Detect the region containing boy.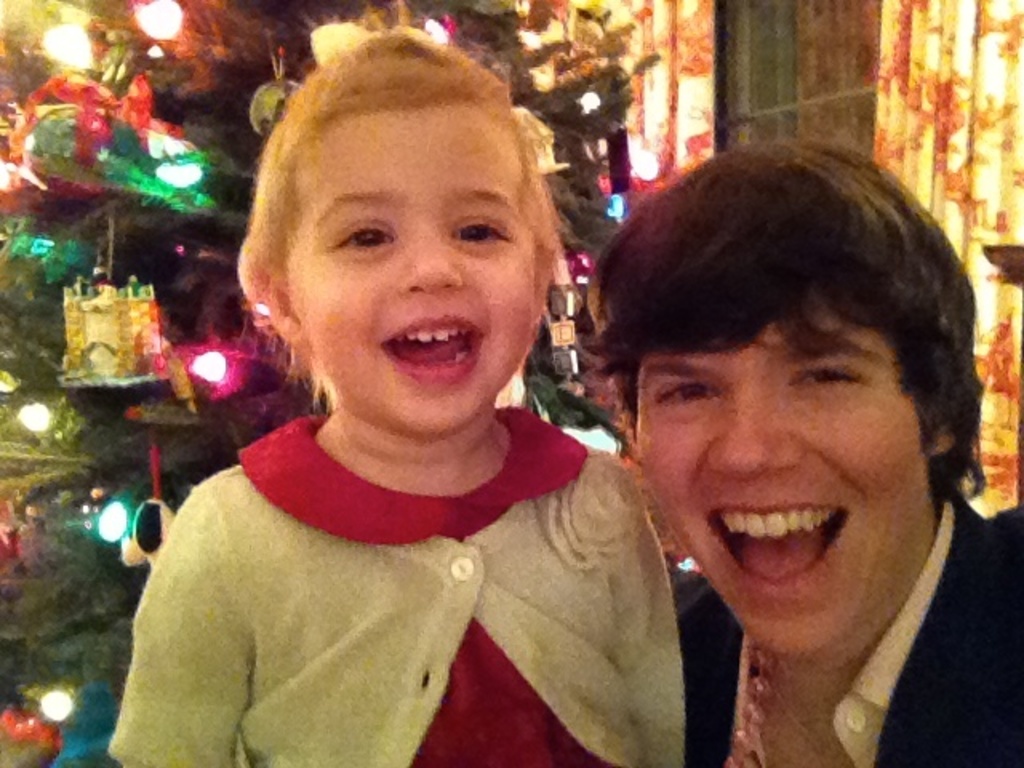
576/125/994/767.
